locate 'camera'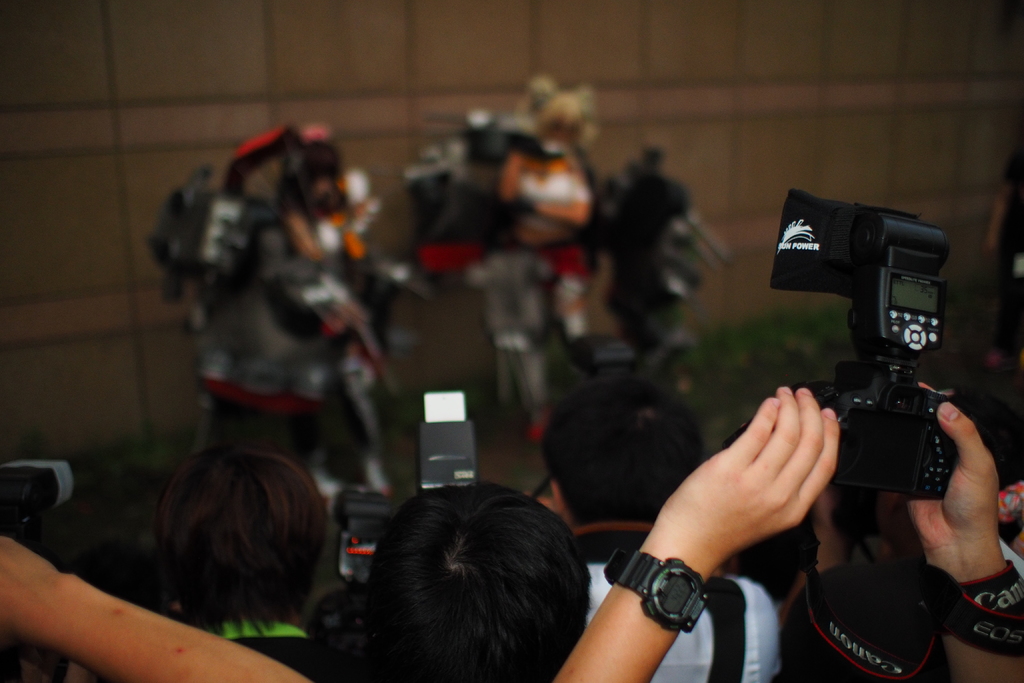
box=[320, 391, 472, 627]
